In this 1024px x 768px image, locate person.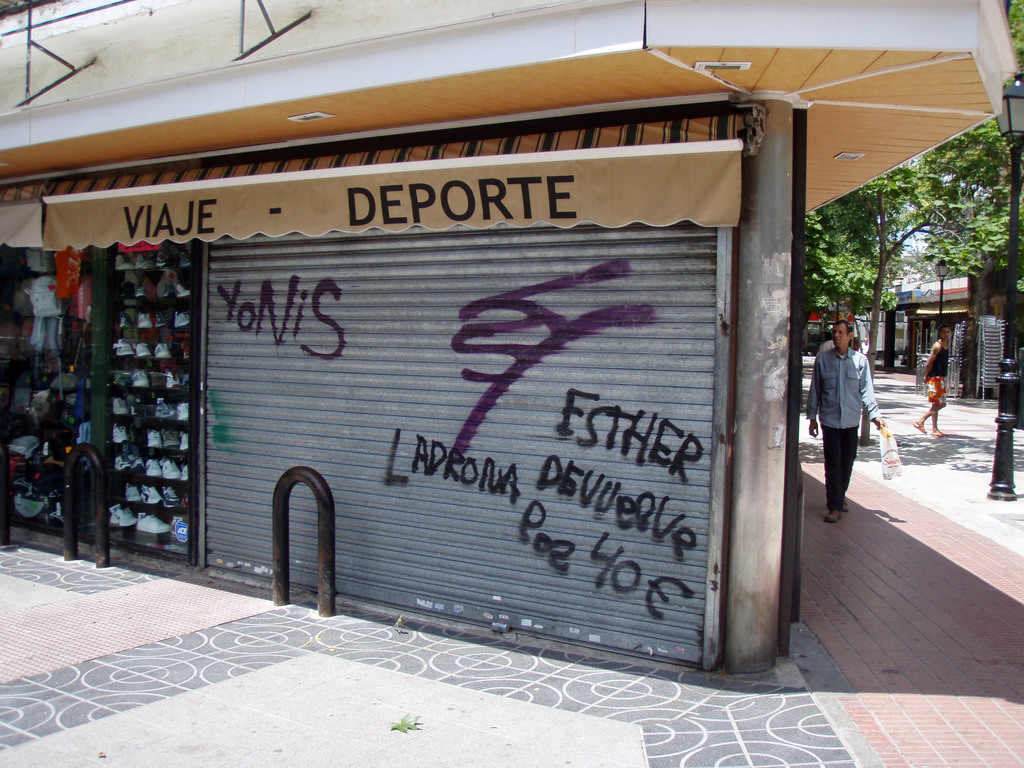
Bounding box: 915, 321, 949, 438.
